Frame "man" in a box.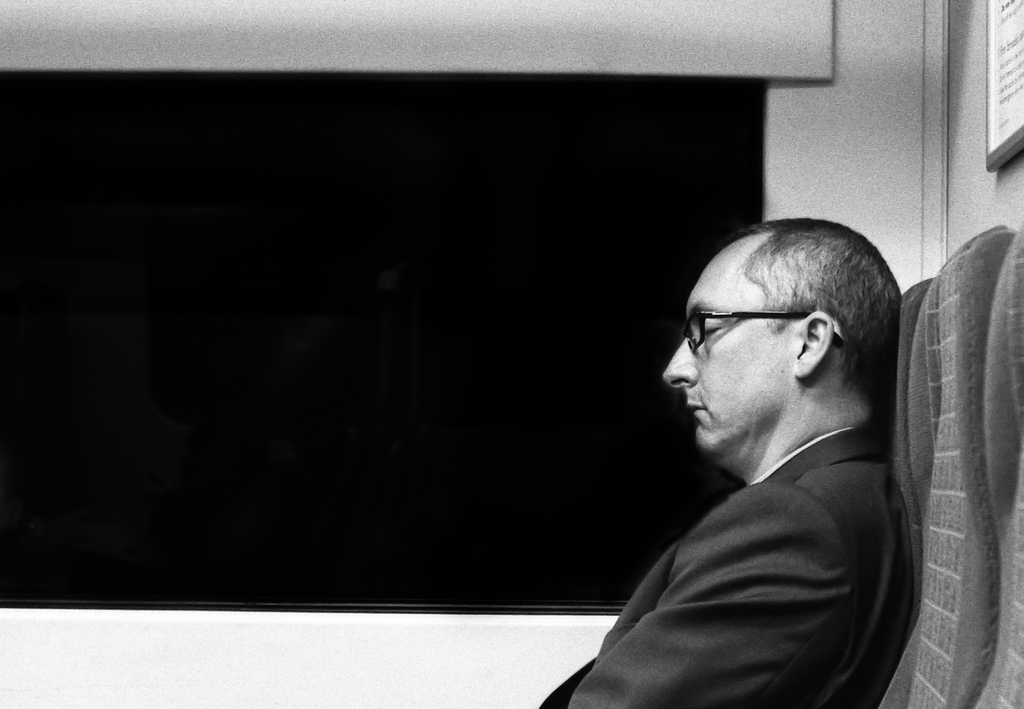
534,212,902,708.
